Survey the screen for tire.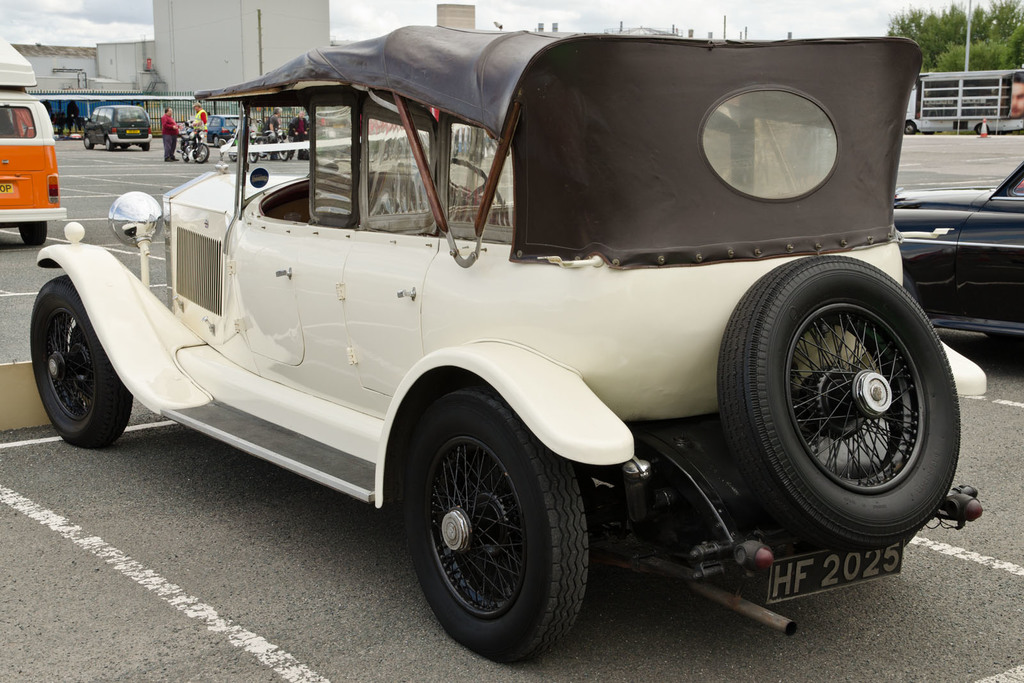
Survey found: [228,142,237,159].
